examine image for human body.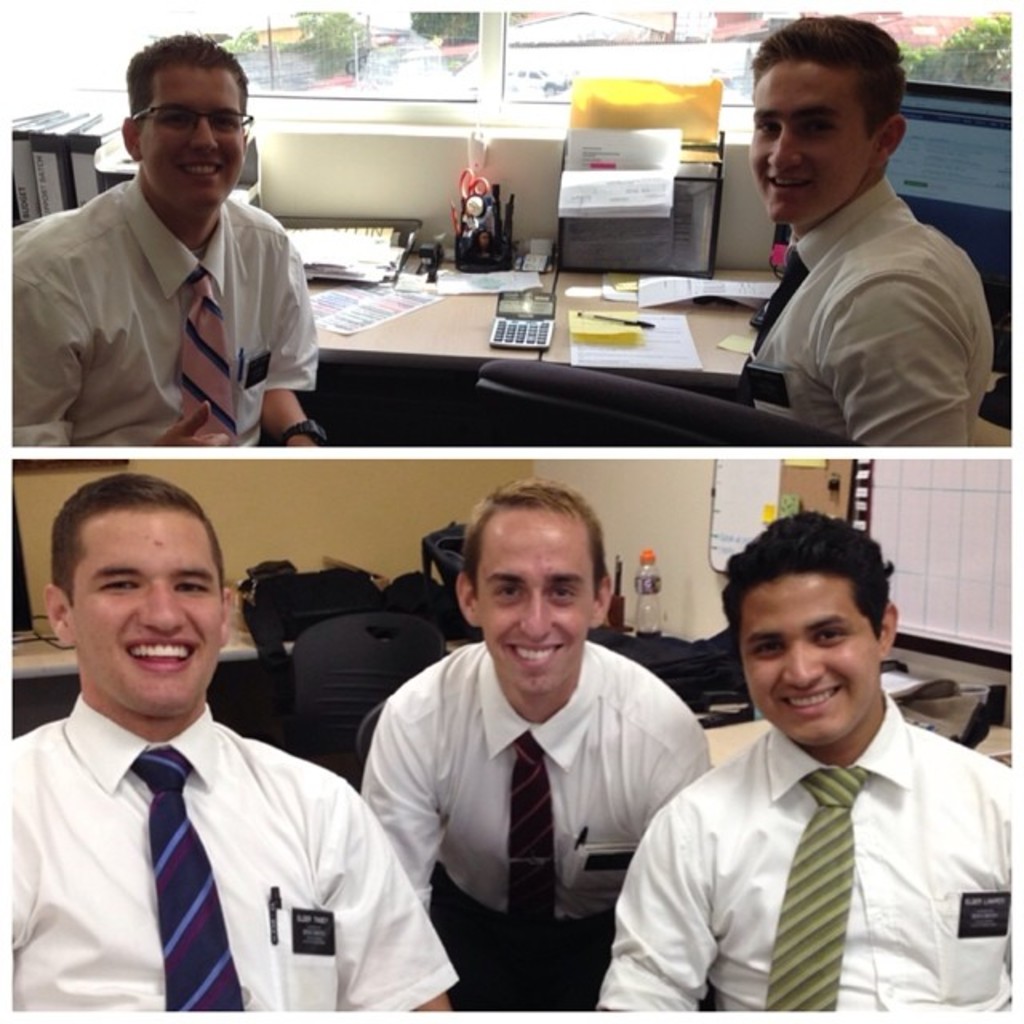
Examination result: rect(598, 507, 1018, 1013).
